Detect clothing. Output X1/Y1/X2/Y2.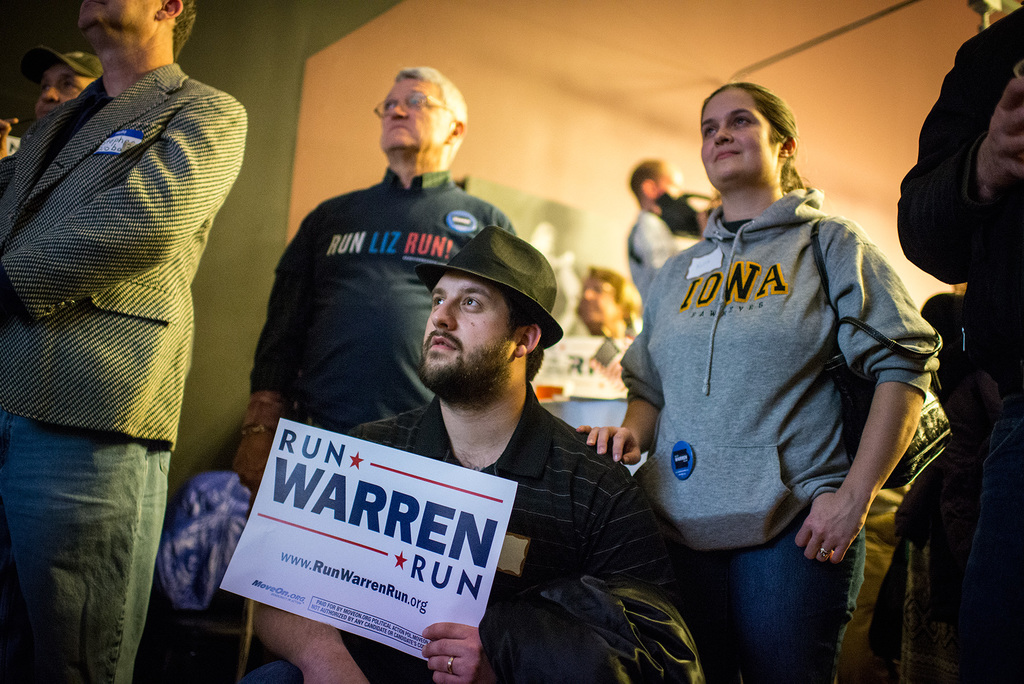
246/167/514/435.
